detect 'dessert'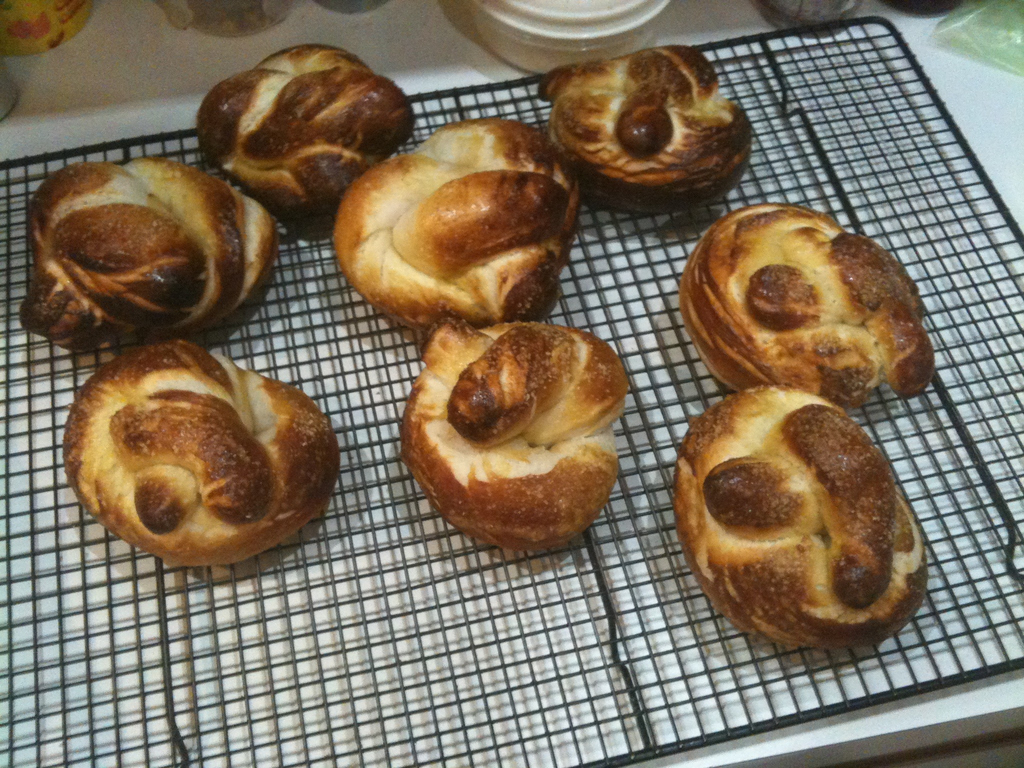
[680,393,913,676]
